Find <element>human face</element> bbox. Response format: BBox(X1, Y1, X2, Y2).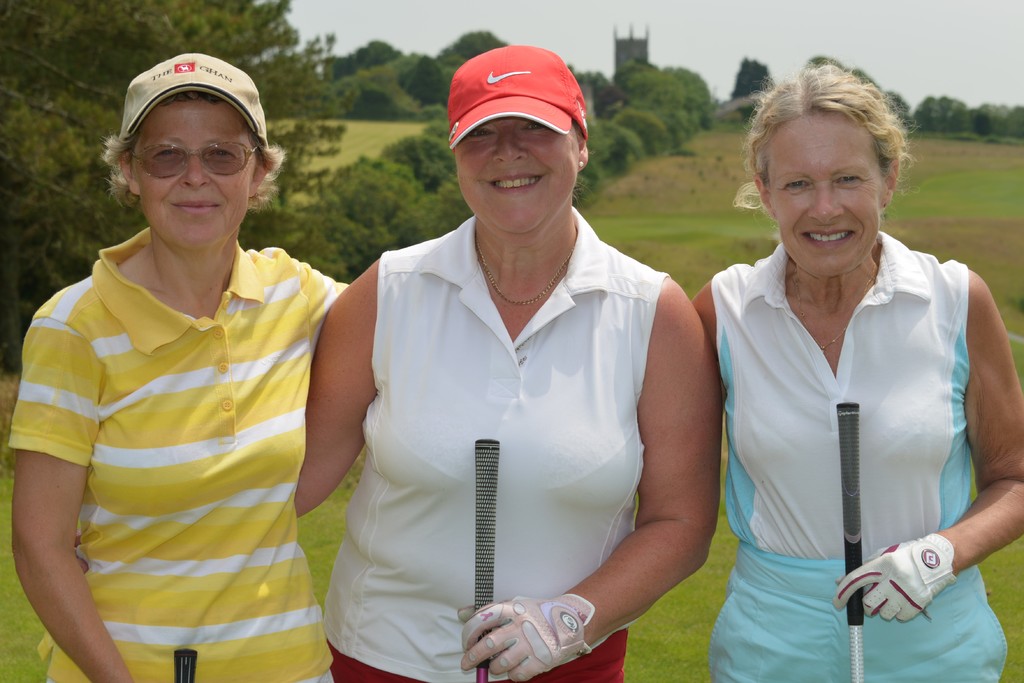
BBox(130, 90, 257, 252).
